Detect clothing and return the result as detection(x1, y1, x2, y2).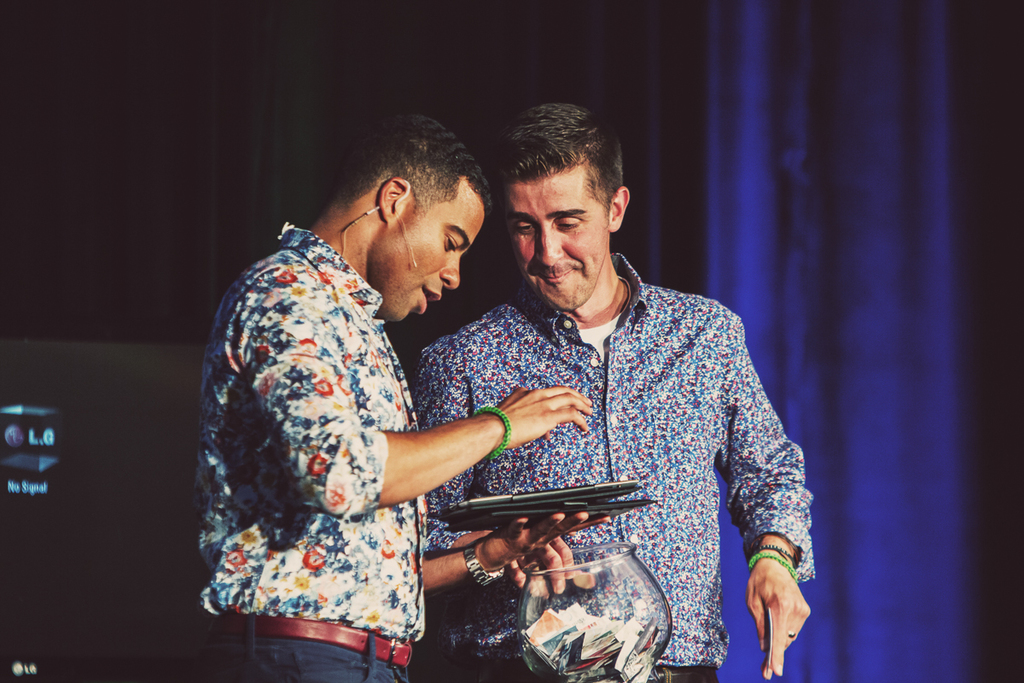
detection(415, 254, 817, 682).
